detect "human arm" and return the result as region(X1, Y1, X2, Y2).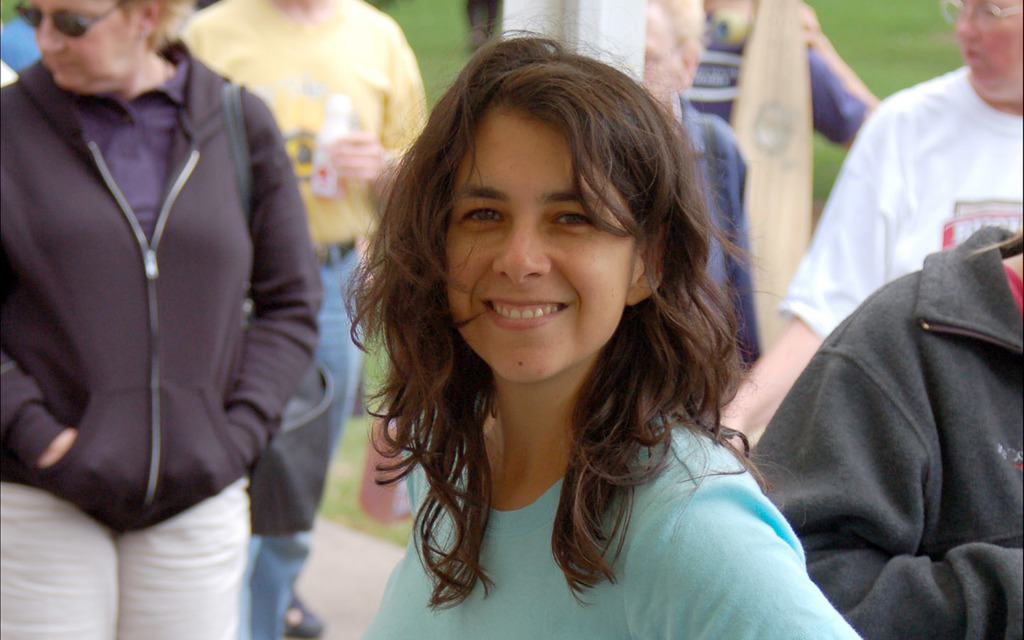
region(307, 29, 432, 204).
